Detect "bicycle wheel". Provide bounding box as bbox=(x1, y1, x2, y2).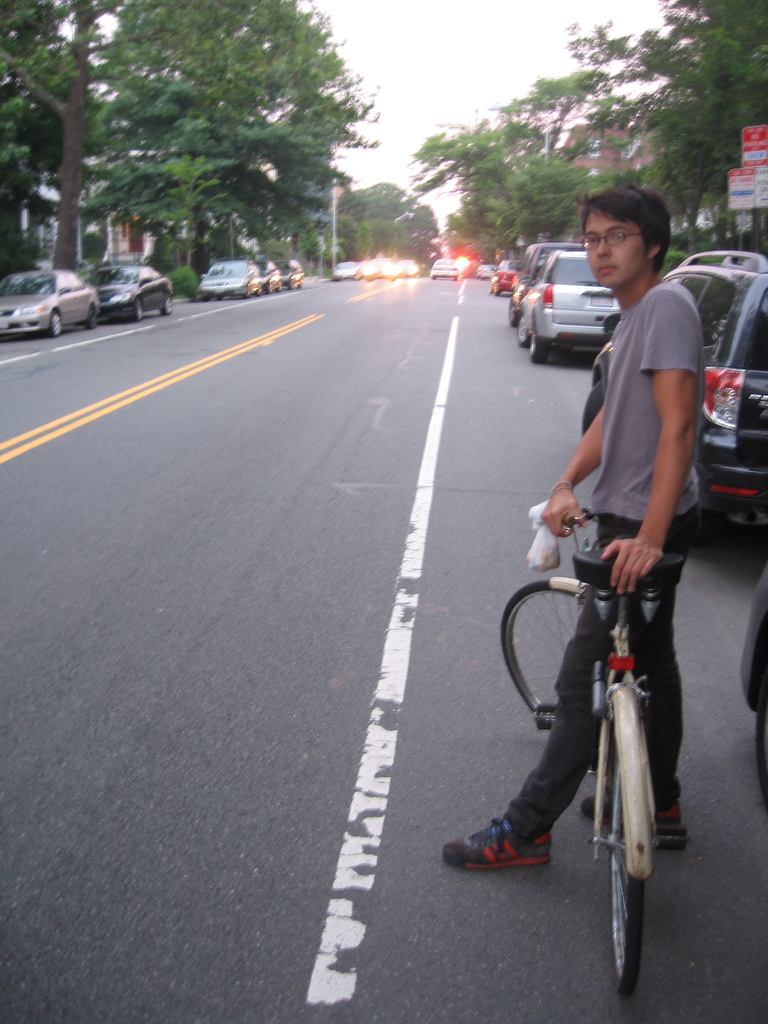
bbox=(595, 714, 675, 983).
